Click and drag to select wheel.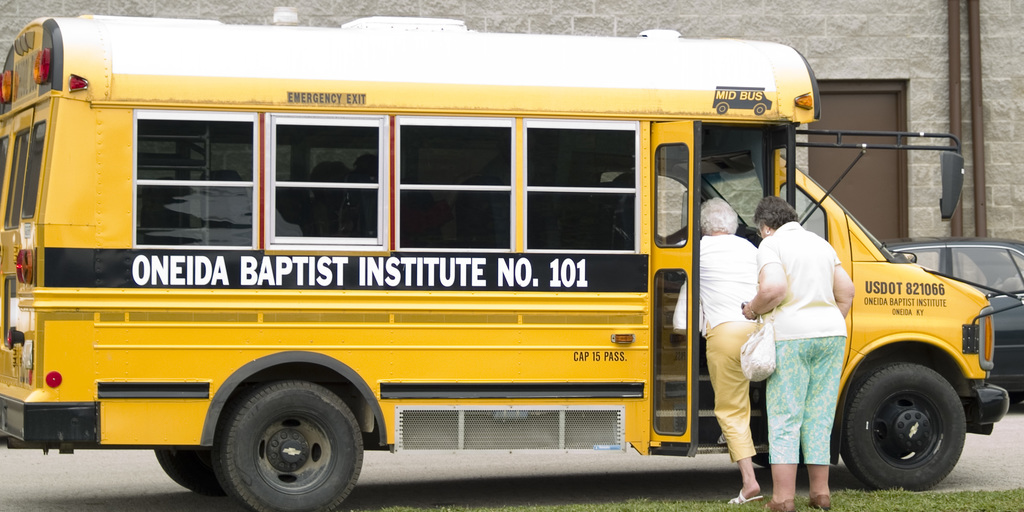
Selection: x1=152, y1=445, x2=224, y2=499.
